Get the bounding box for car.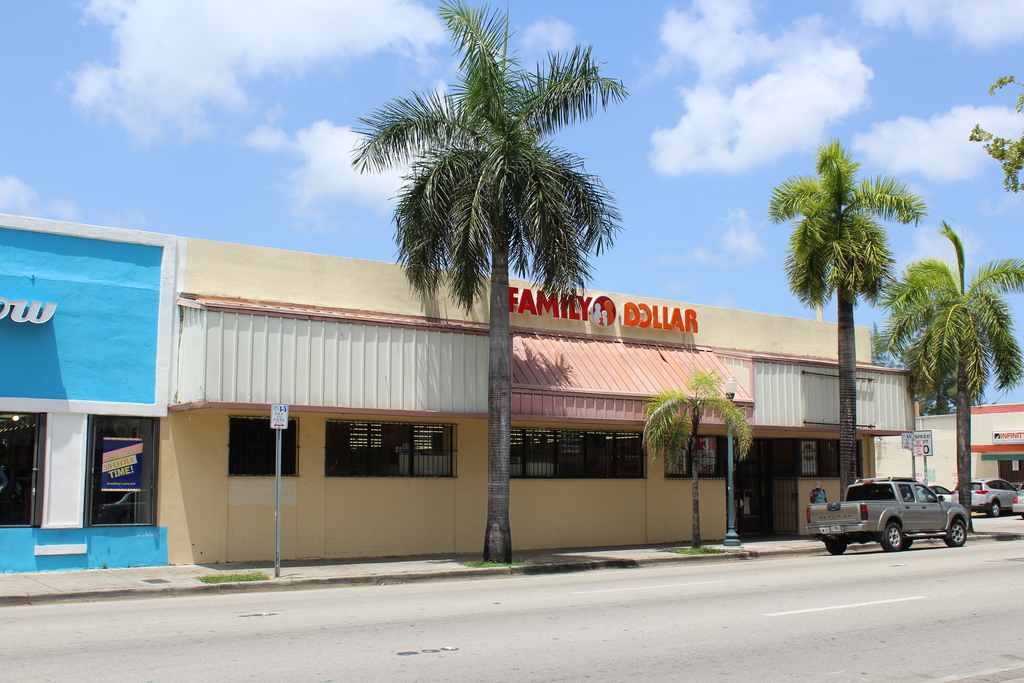
detection(952, 481, 1020, 518).
